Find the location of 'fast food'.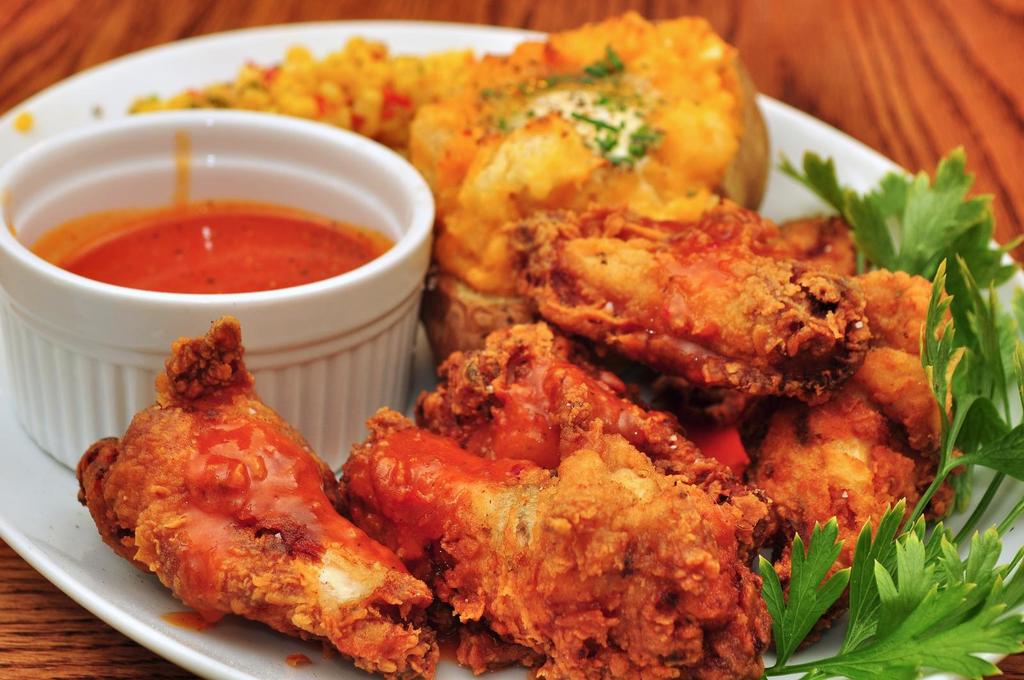
Location: crop(340, 402, 748, 679).
